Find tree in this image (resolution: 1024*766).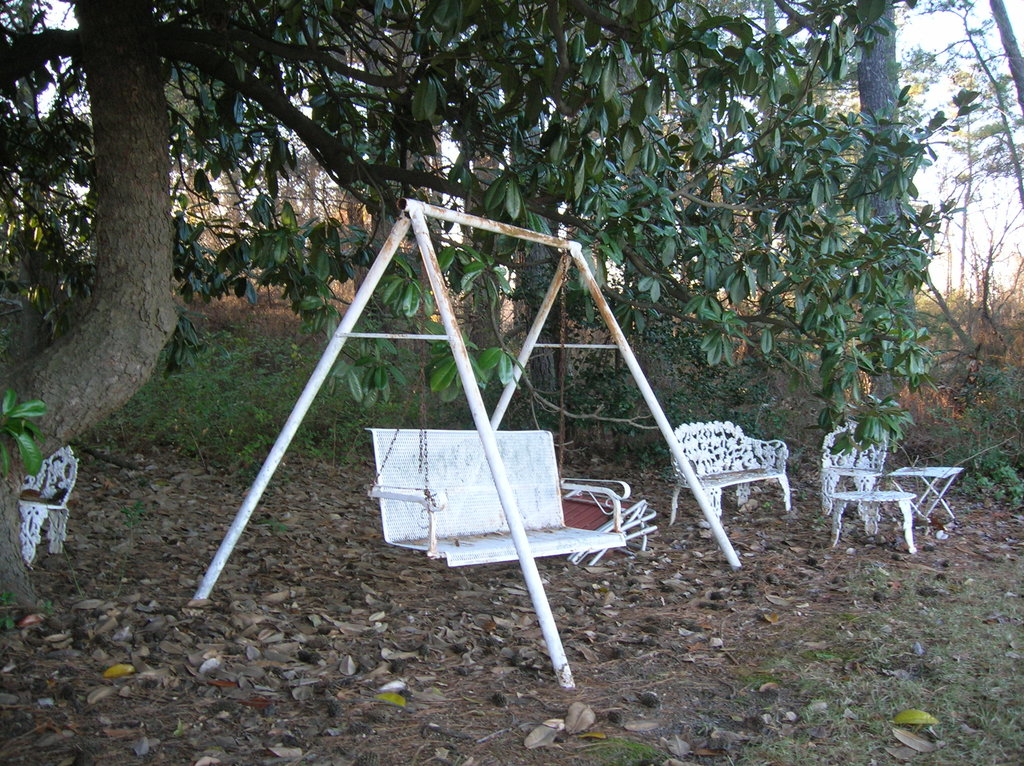
l=988, t=0, r=1023, b=129.
